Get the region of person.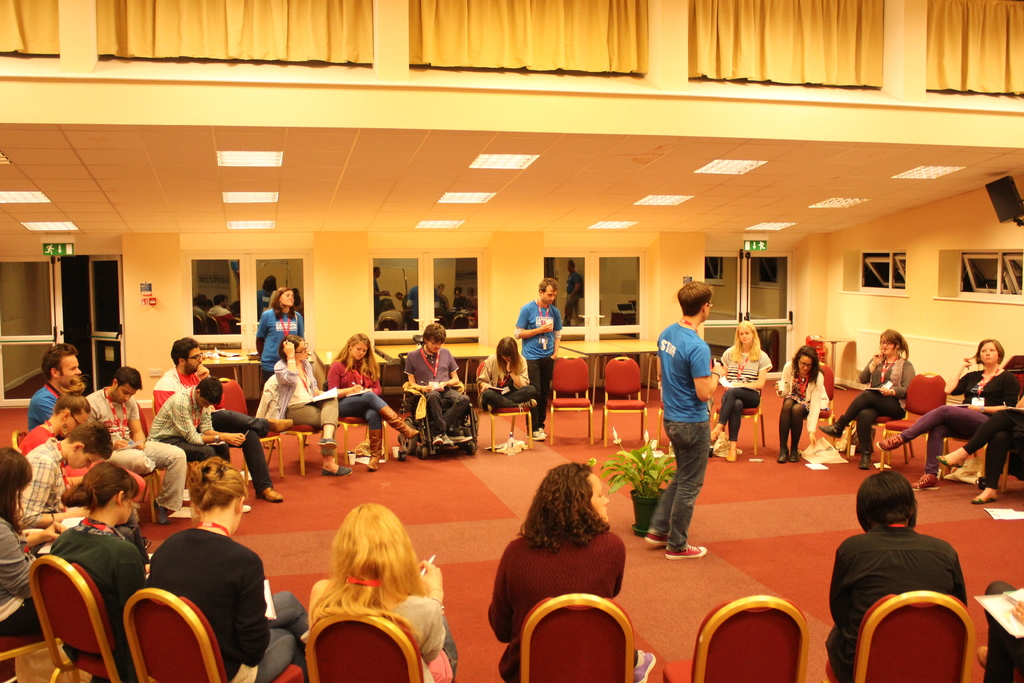
box=[17, 378, 93, 481].
